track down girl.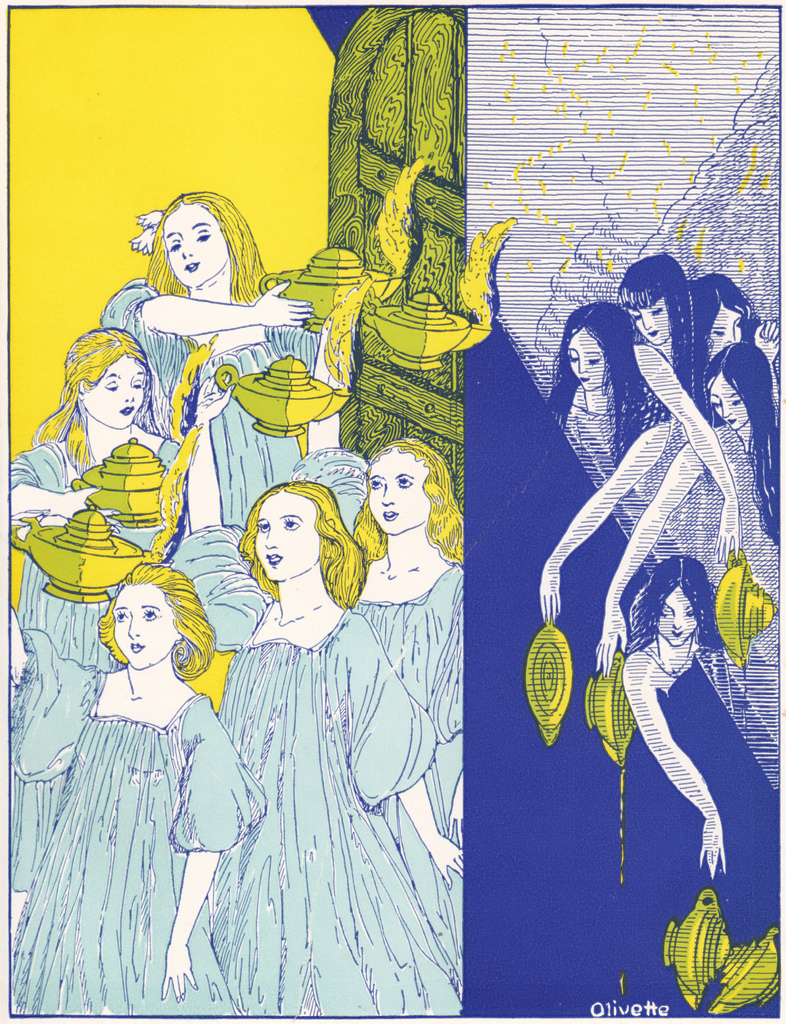
Tracked to 539:250:785:860.
